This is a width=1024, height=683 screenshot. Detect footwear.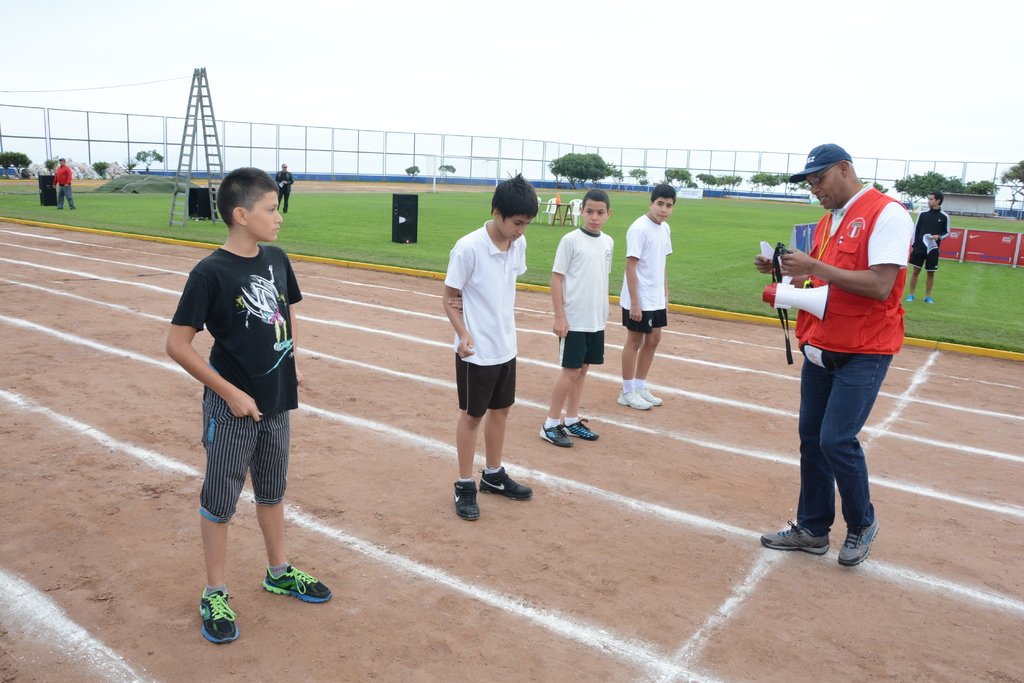
box=[905, 293, 913, 302].
